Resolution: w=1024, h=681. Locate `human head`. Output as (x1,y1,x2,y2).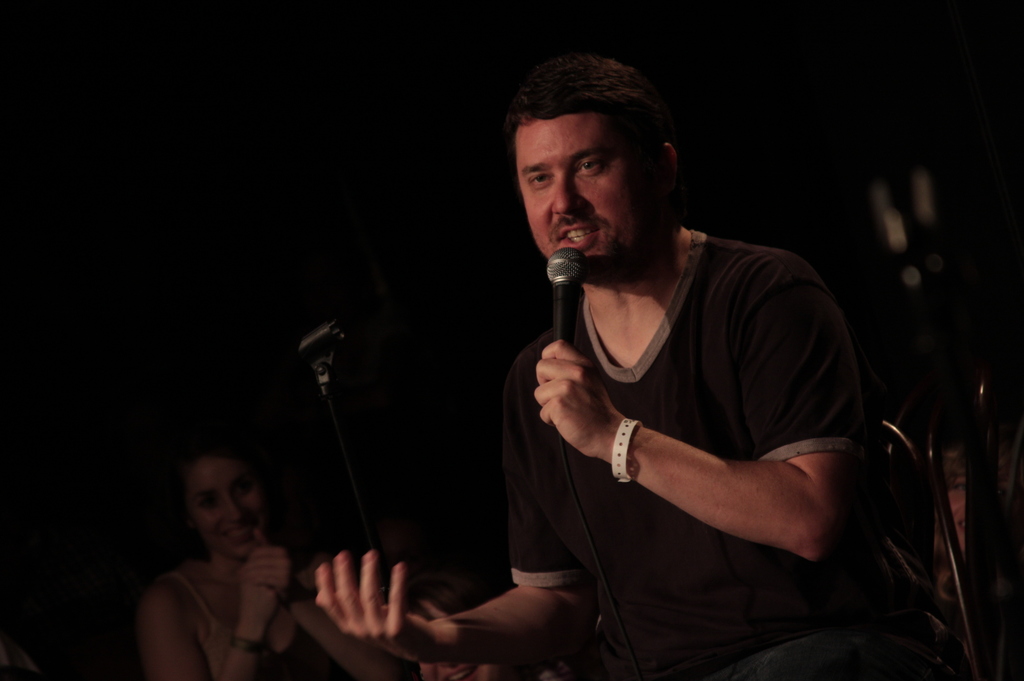
(502,55,697,271).
